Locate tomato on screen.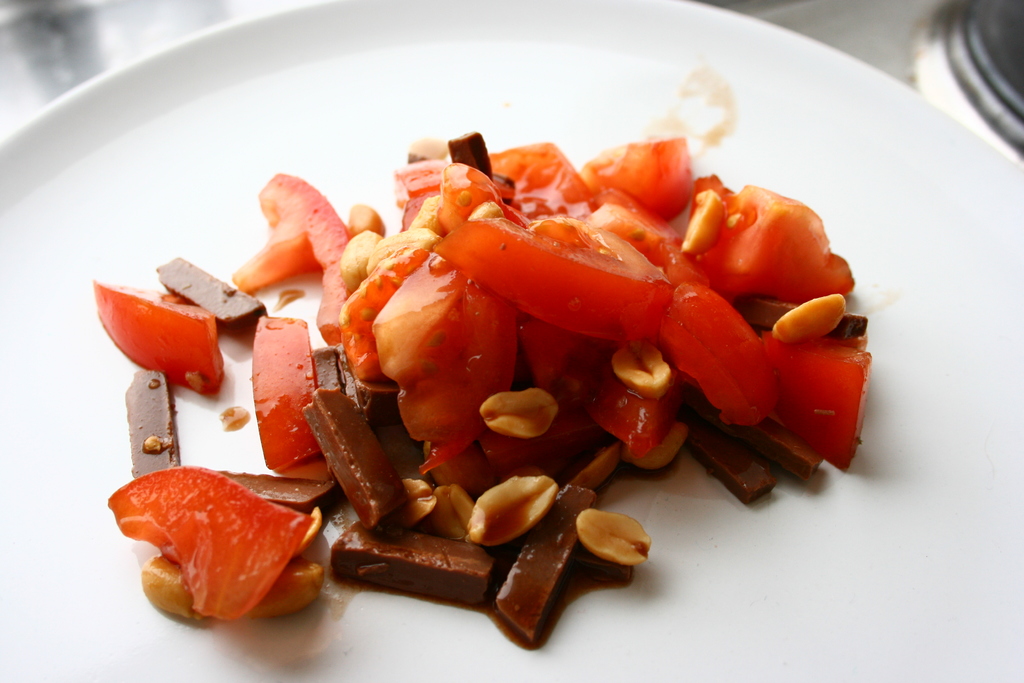
On screen at x1=492, y1=142, x2=594, y2=216.
